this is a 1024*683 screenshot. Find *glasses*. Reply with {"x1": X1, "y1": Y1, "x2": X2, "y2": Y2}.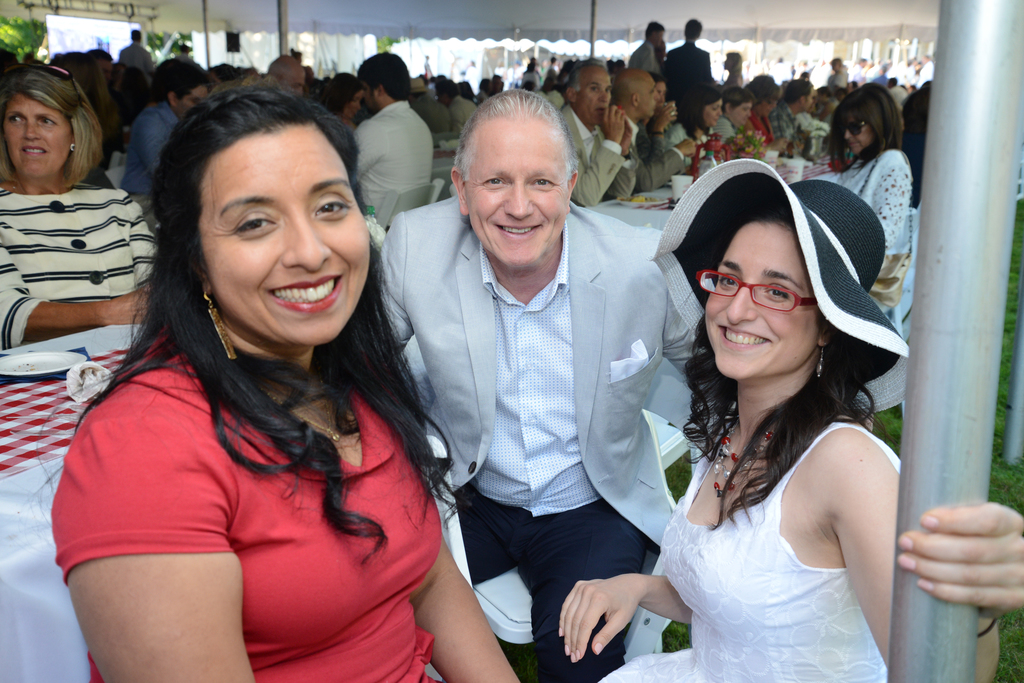
{"x1": 703, "y1": 268, "x2": 828, "y2": 319}.
